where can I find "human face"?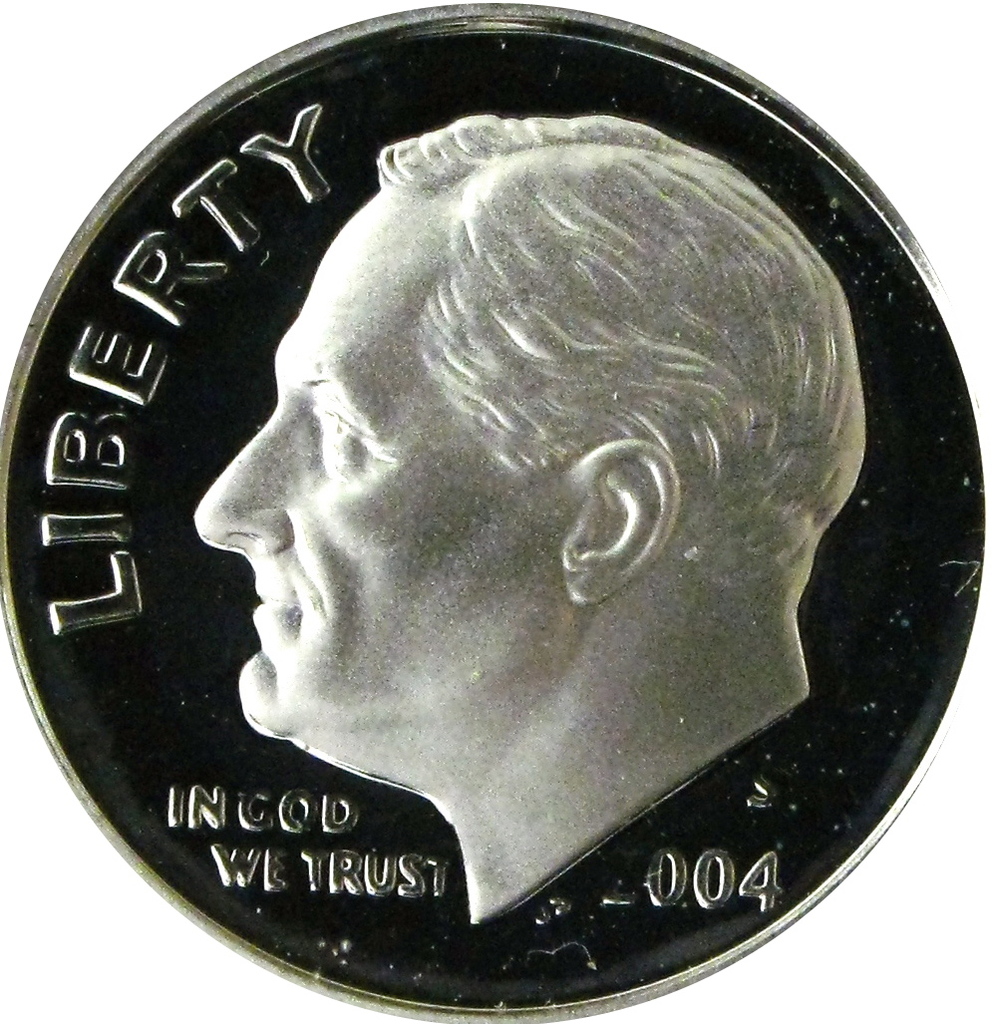
You can find it at (185, 180, 488, 750).
